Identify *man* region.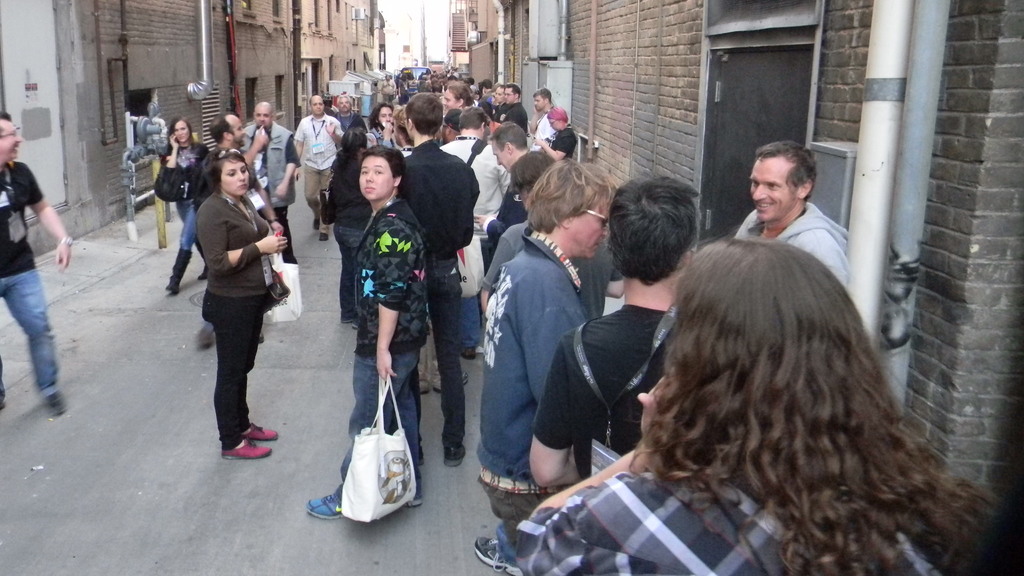
Region: rect(332, 92, 369, 138).
